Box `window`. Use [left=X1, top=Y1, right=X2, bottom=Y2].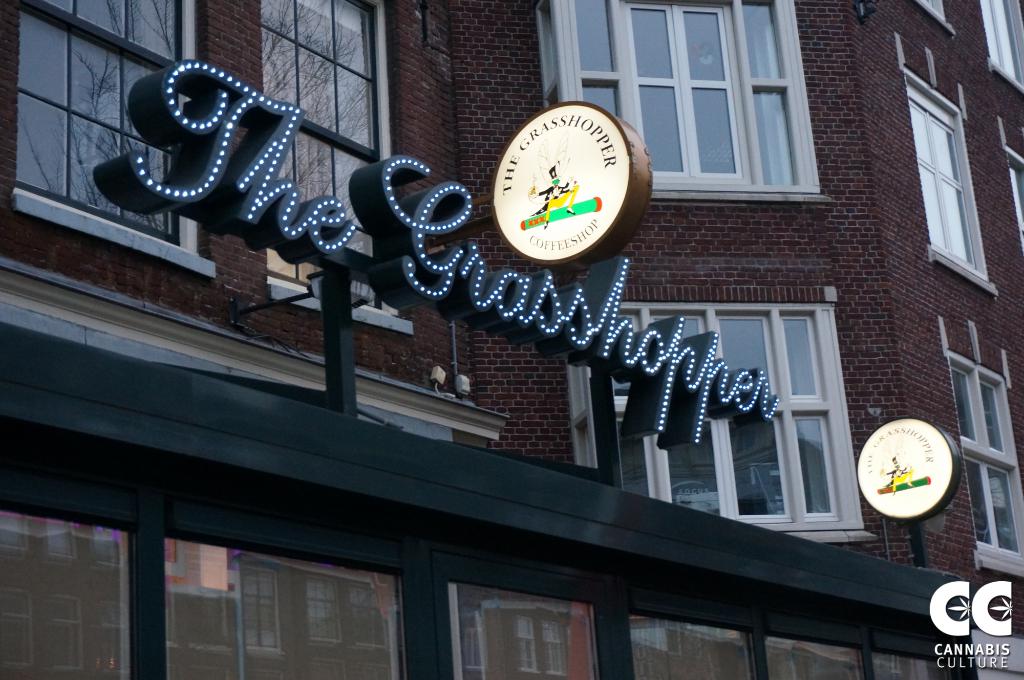
[left=1002, top=150, right=1023, bottom=249].
